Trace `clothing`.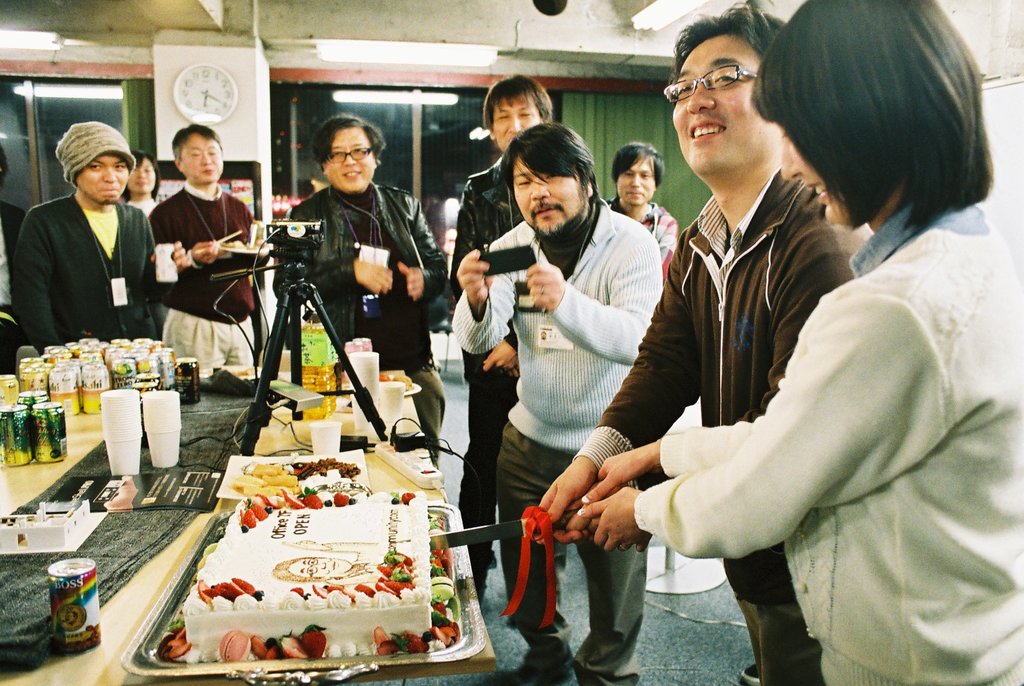
Traced to (153, 188, 259, 376).
